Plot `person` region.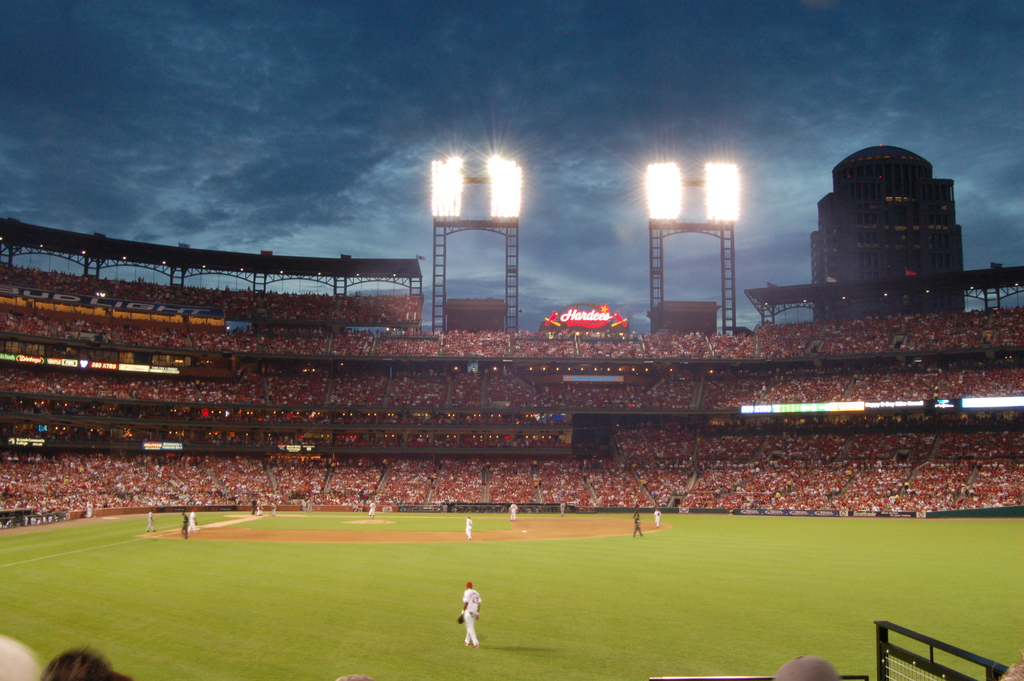
Plotted at region(655, 510, 661, 528).
